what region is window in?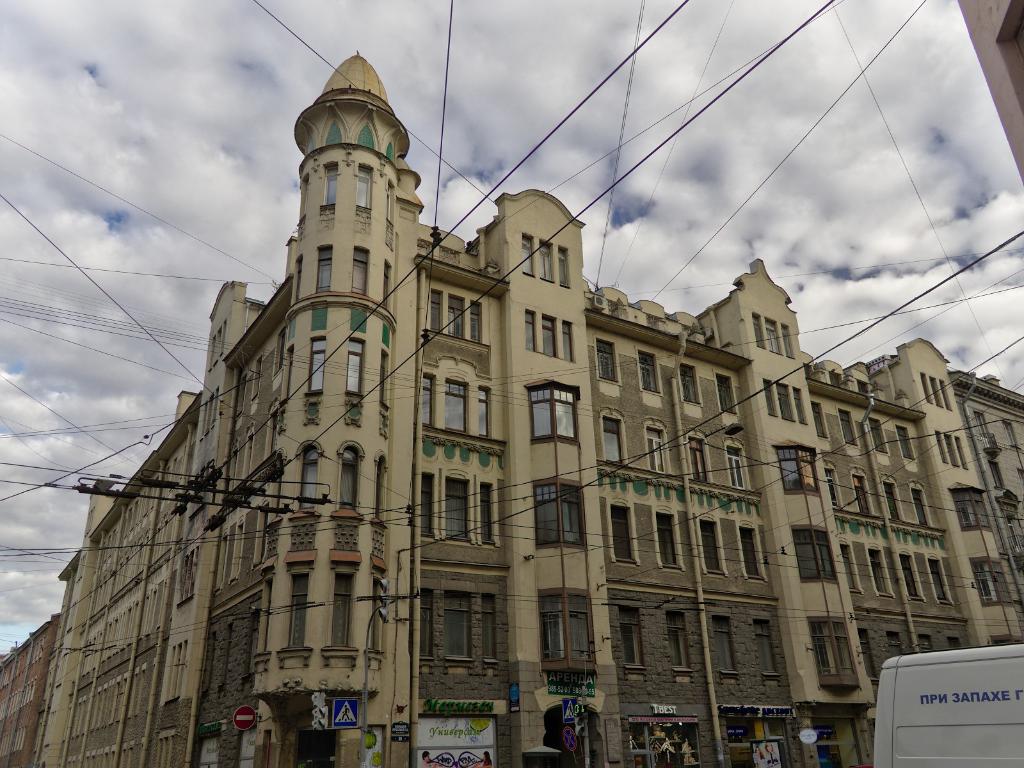
x1=778 y1=381 x2=794 y2=423.
